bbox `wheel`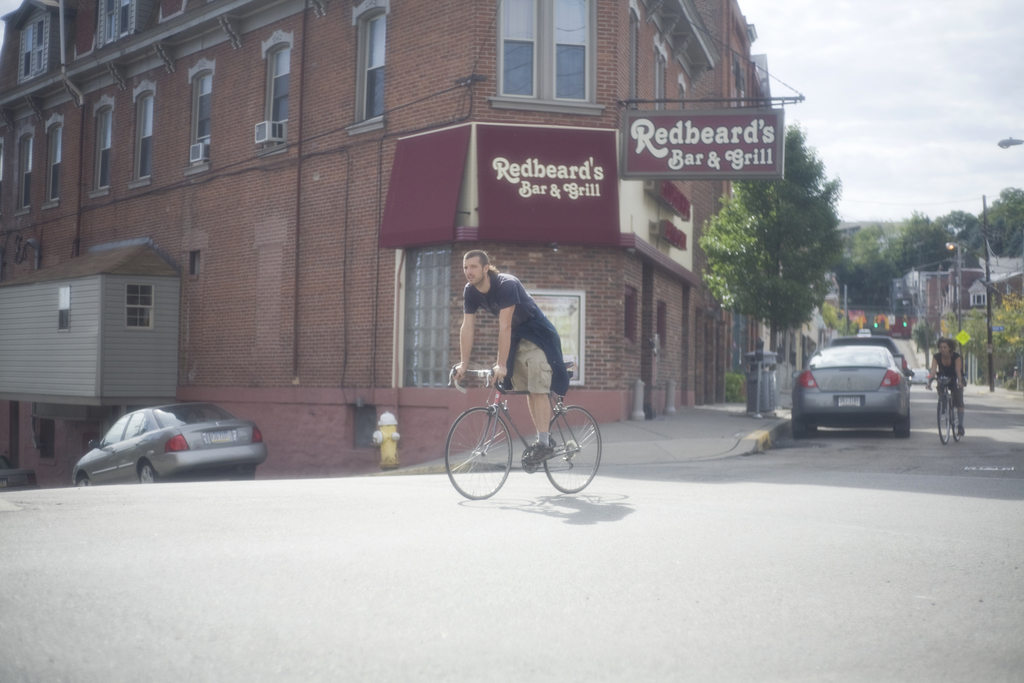
{"x1": 443, "y1": 406, "x2": 513, "y2": 495}
